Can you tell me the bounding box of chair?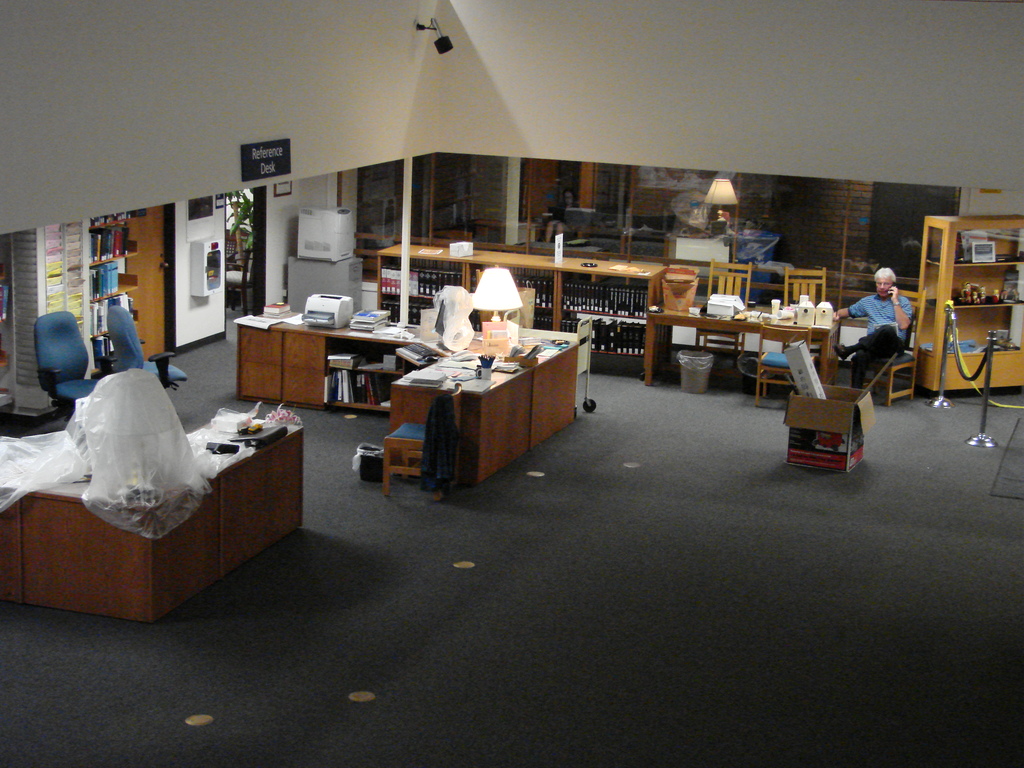
select_region(780, 259, 829, 310).
